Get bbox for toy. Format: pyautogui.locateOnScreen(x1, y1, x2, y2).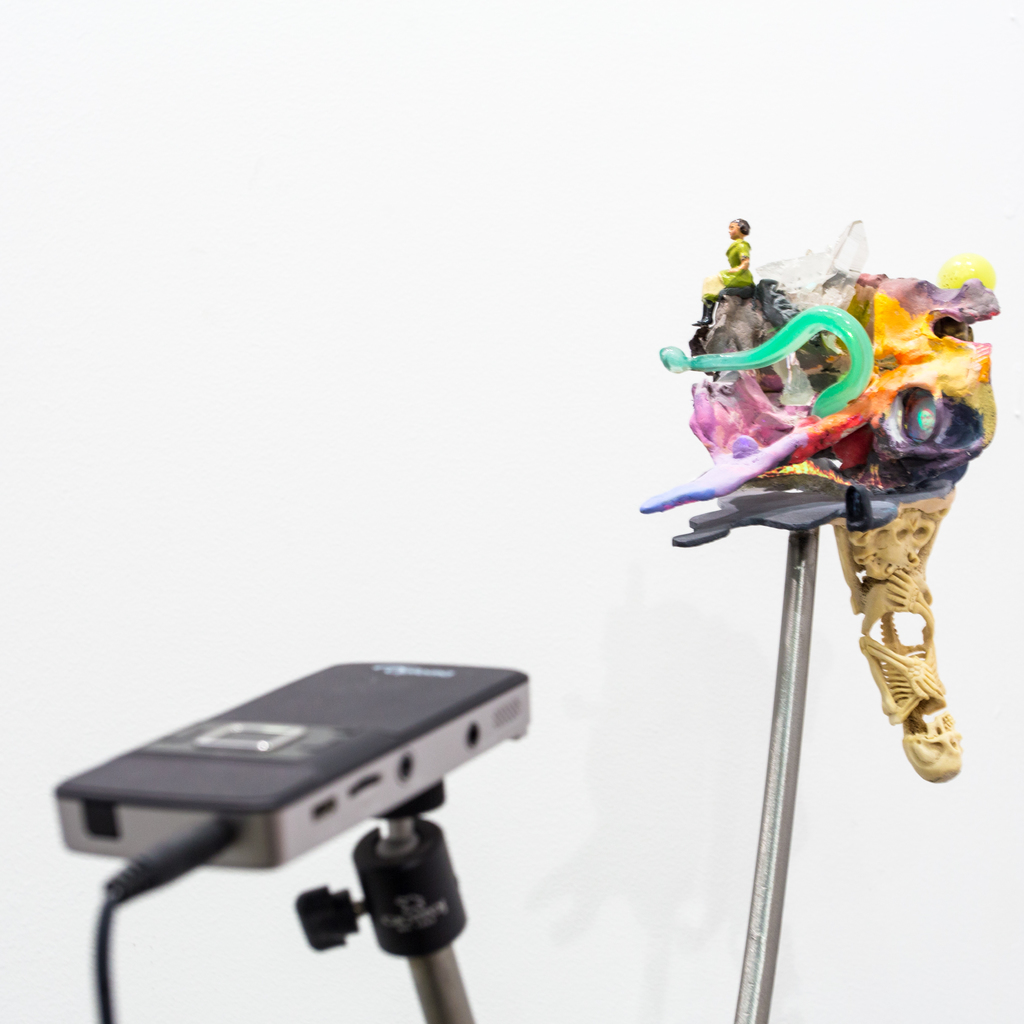
pyautogui.locateOnScreen(638, 221, 1011, 780).
